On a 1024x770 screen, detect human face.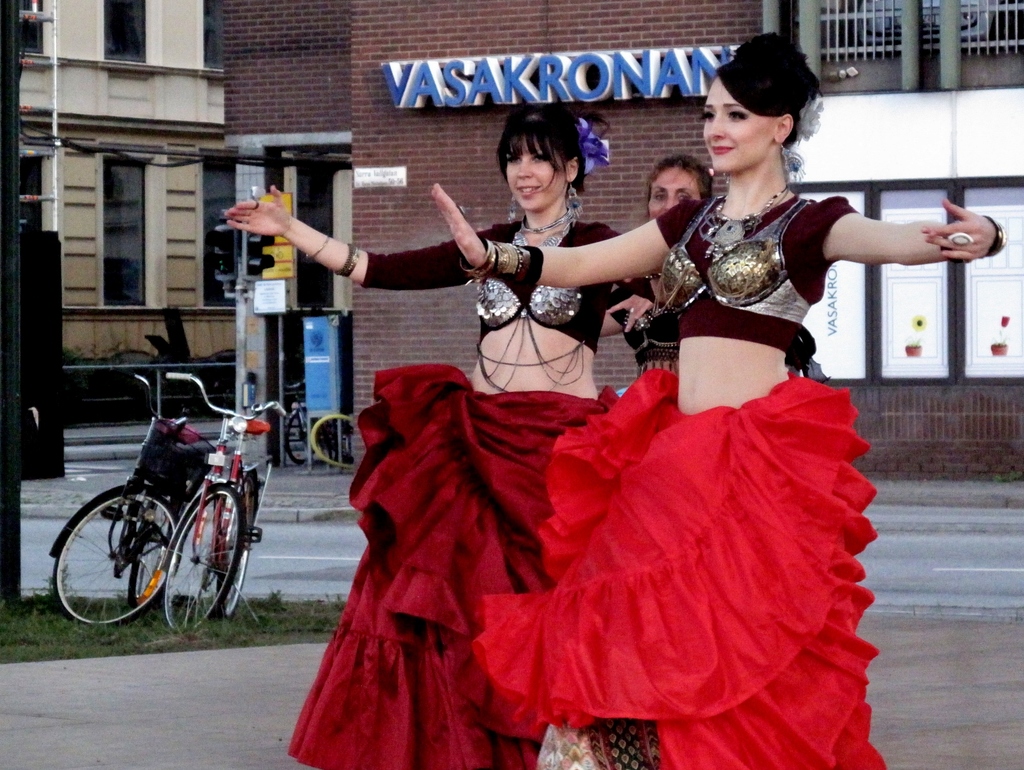
region(649, 167, 703, 217).
